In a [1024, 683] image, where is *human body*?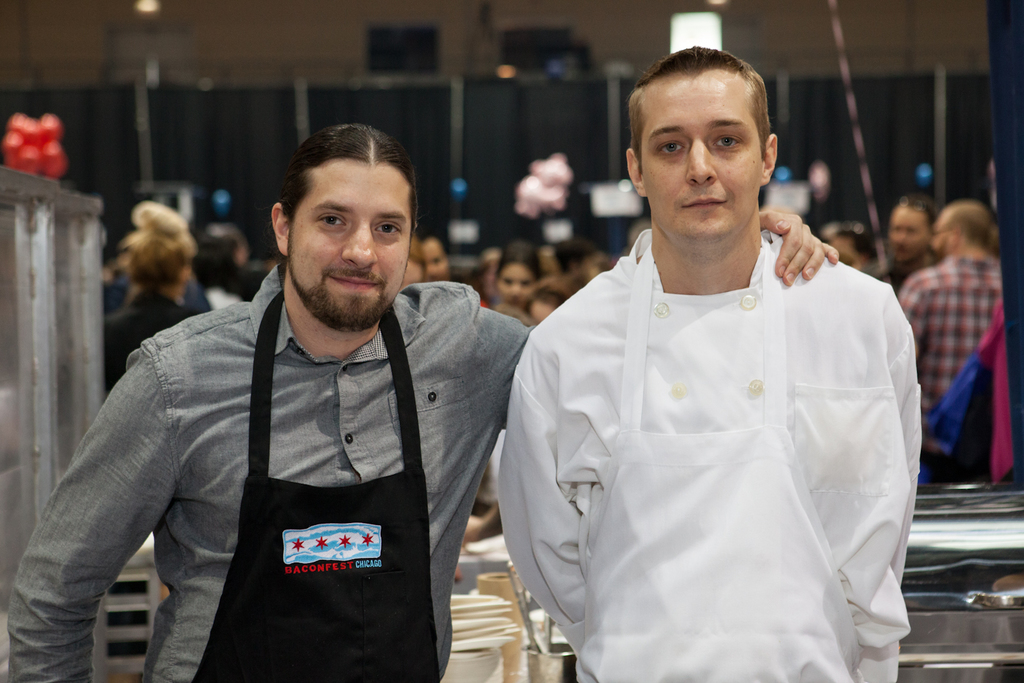
{"x1": 10, "y1": 215, "x2": 841, "y2": 682}.
